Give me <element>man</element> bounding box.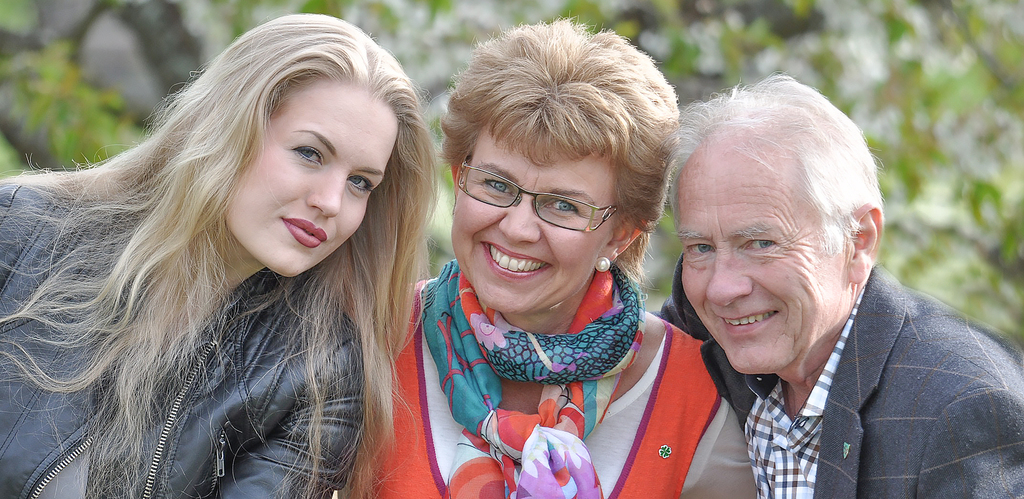
crop(621, 68, 1006, 498).
